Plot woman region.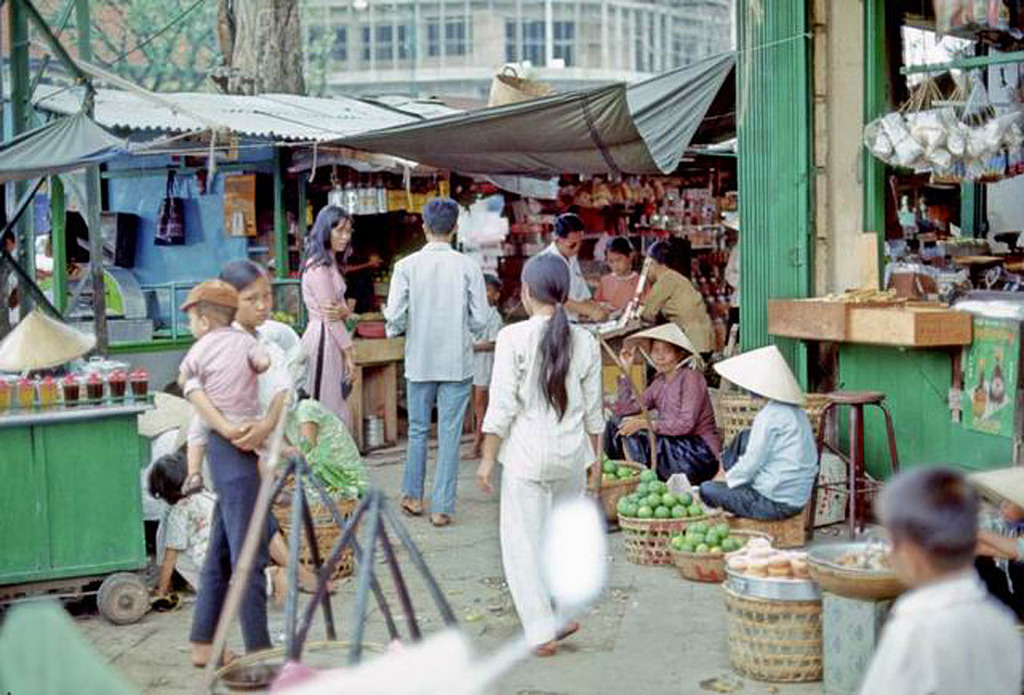
Plotted at <region>696, 345, 814, 521</region>.
